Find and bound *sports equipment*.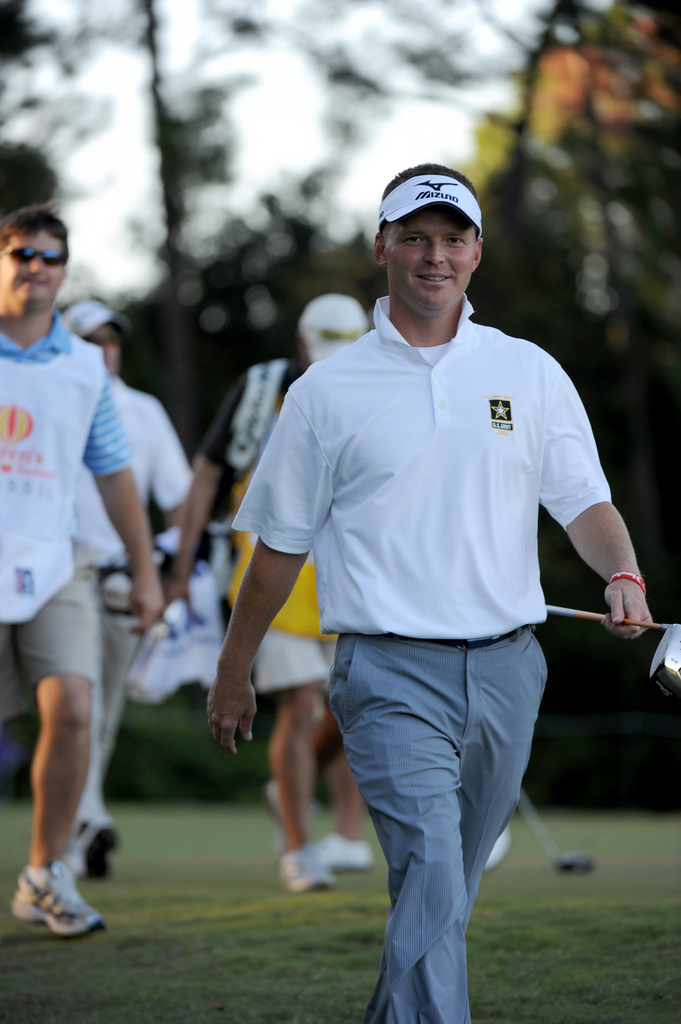
Bound: <region>515, 790, 595, 877</region>.
